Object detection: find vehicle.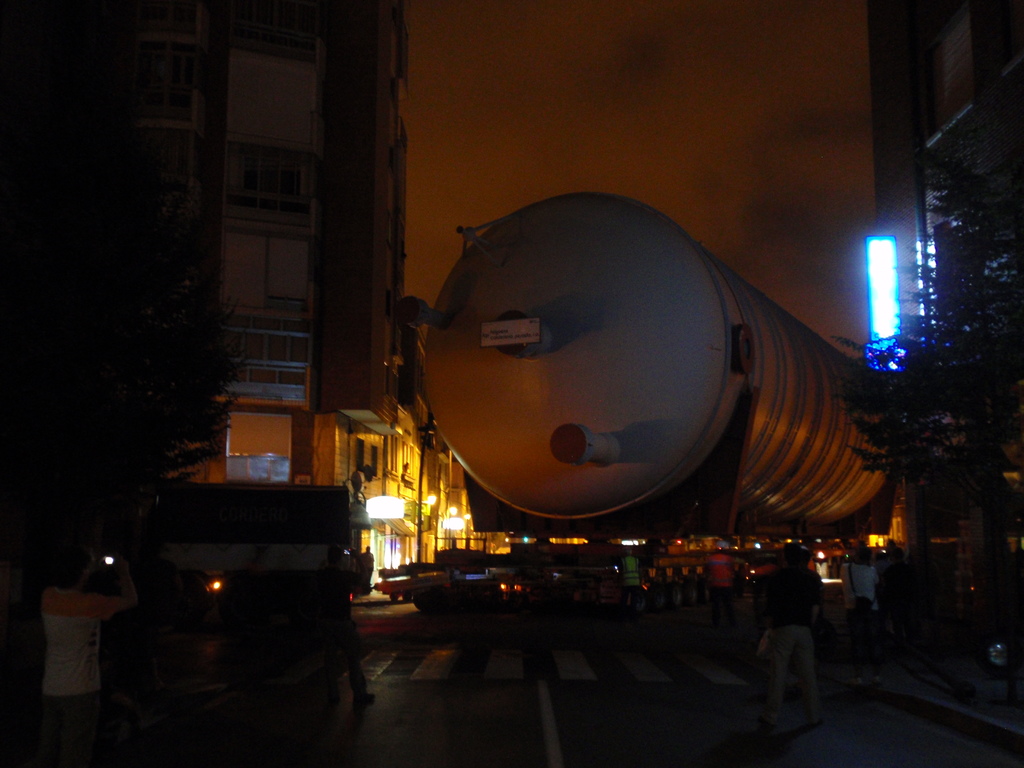
region(364, 179, 904, 627).
